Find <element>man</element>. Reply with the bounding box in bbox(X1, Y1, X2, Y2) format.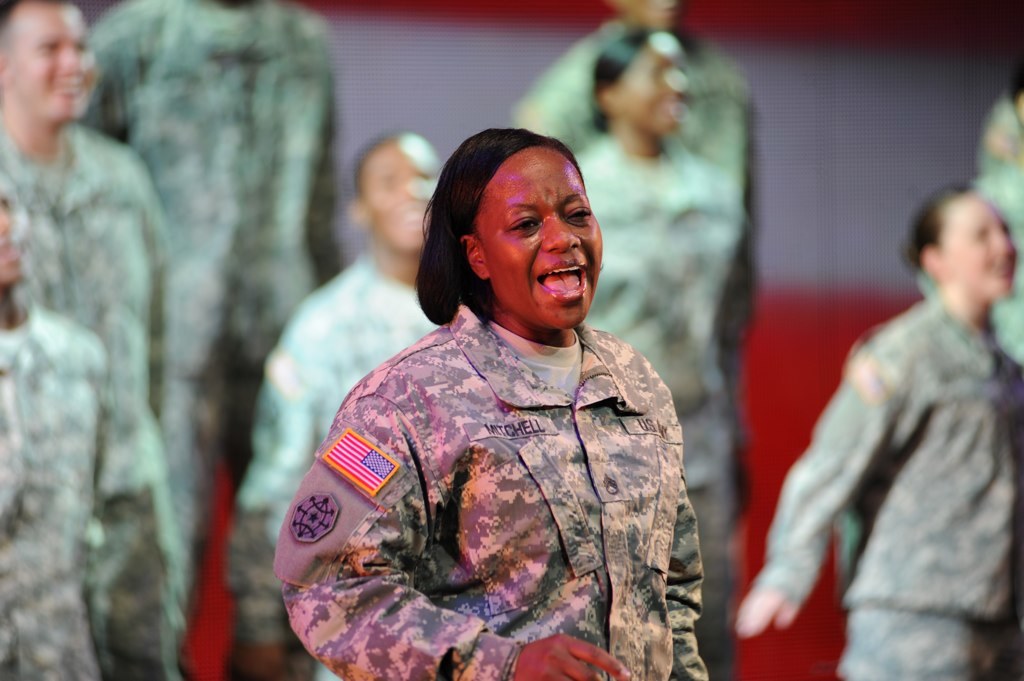
bbox(750, 159, 1019, 667).
